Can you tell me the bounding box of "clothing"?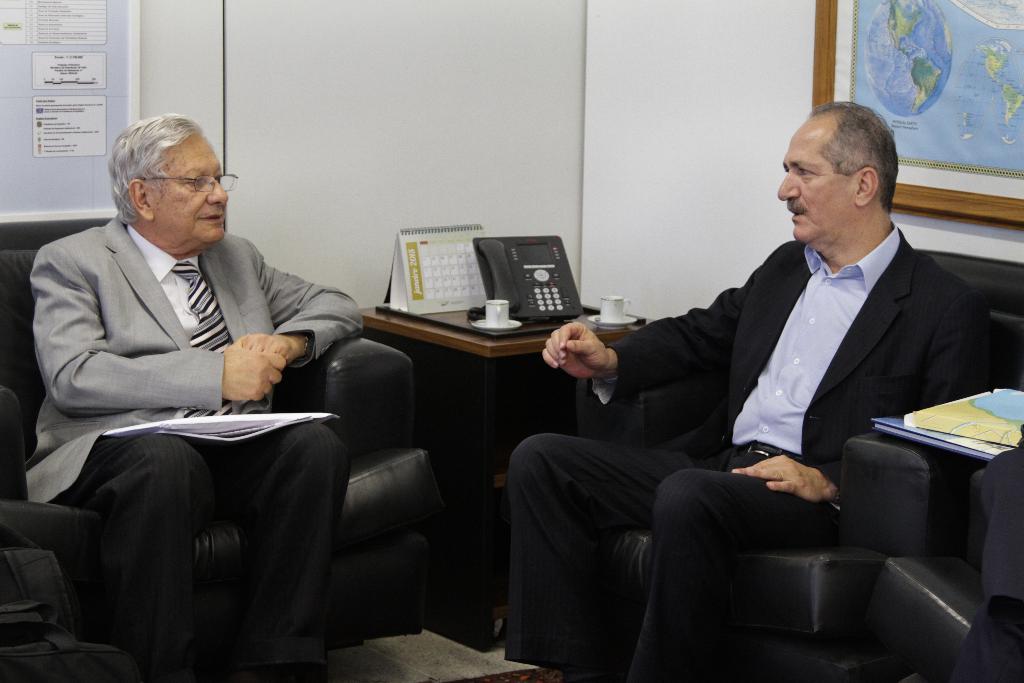
bbox=(504, 236, 1002, 682).
